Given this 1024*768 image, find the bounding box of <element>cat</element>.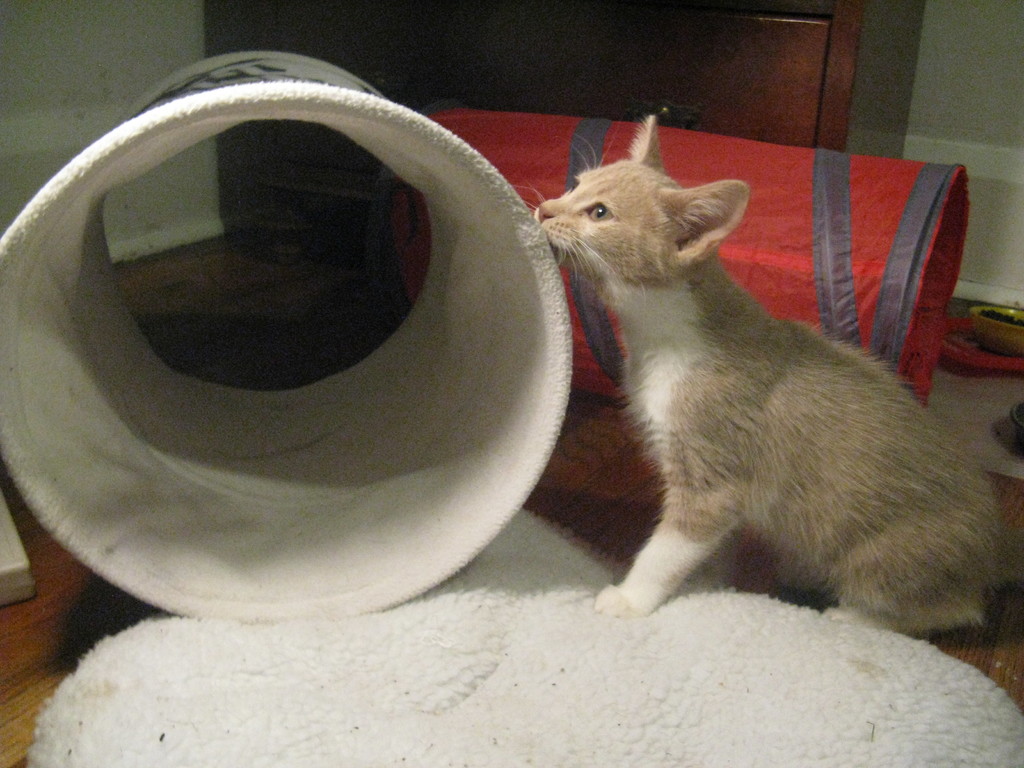
select_region(508, 111, 1020, 655).
